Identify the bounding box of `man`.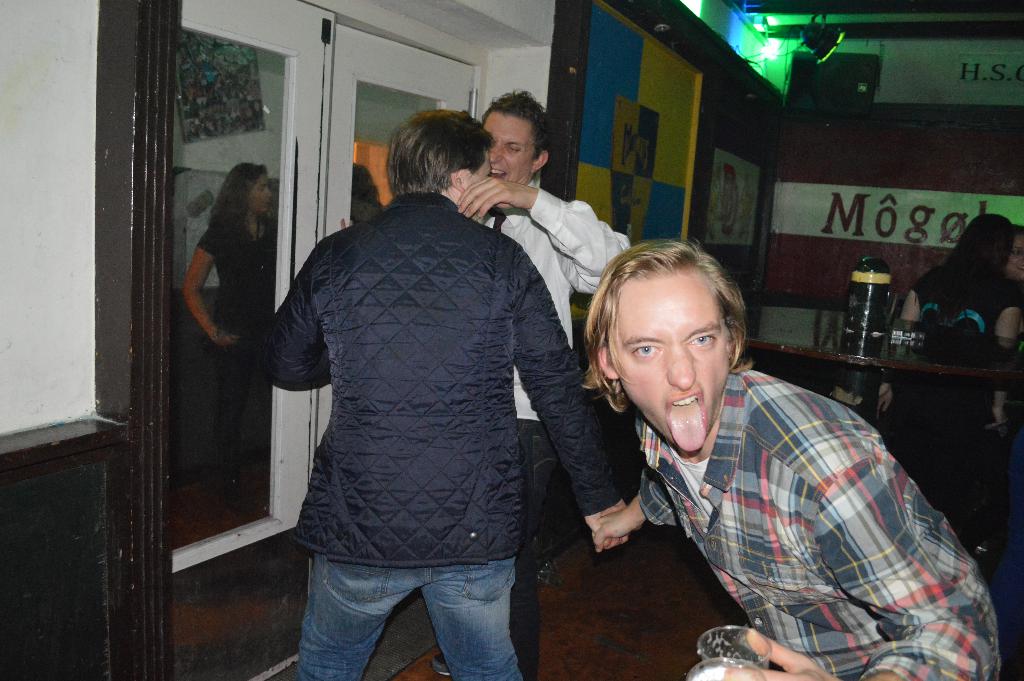
x1=251 y1=103 x2=637 y2=680.
